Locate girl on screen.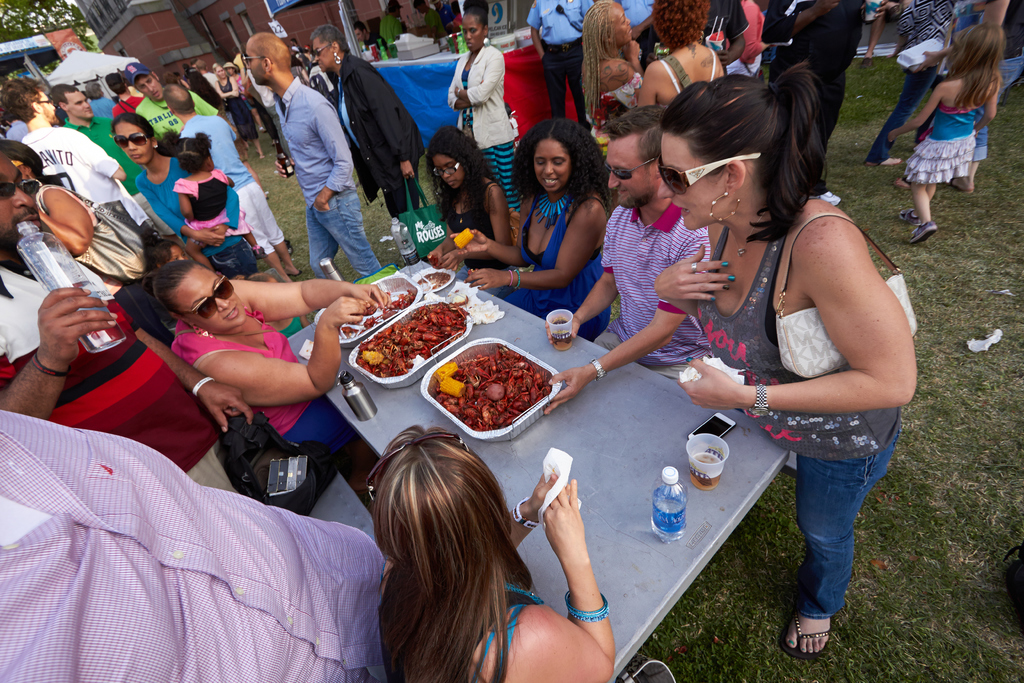
On screen at [x1=582, y1=1, x2=645, y2=145].
